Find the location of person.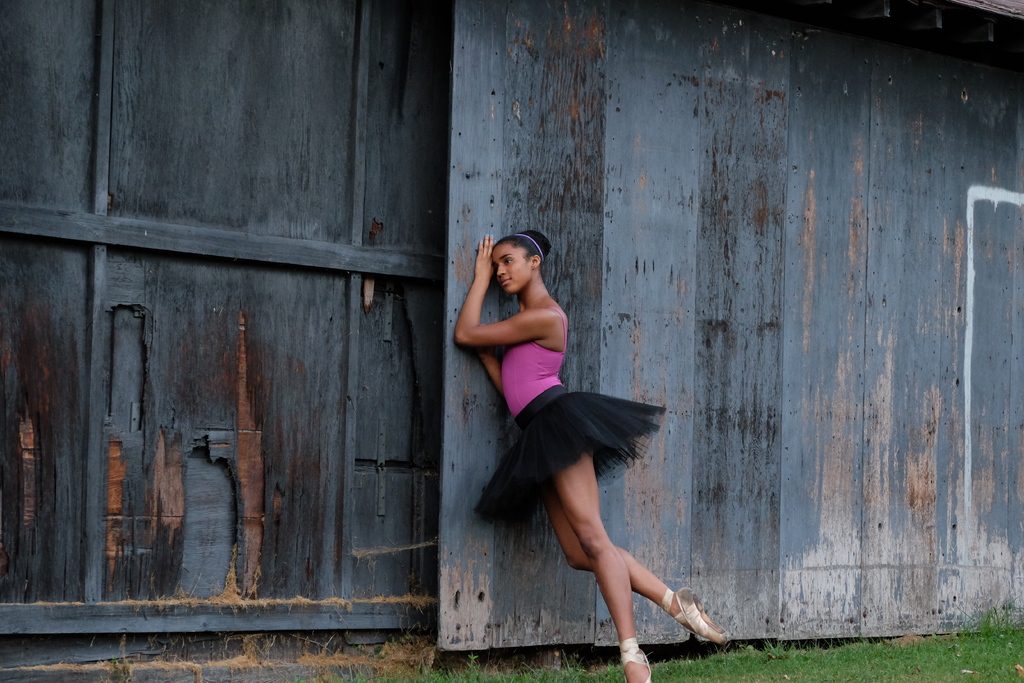
Location: crop(455, 233, 673, 671).
